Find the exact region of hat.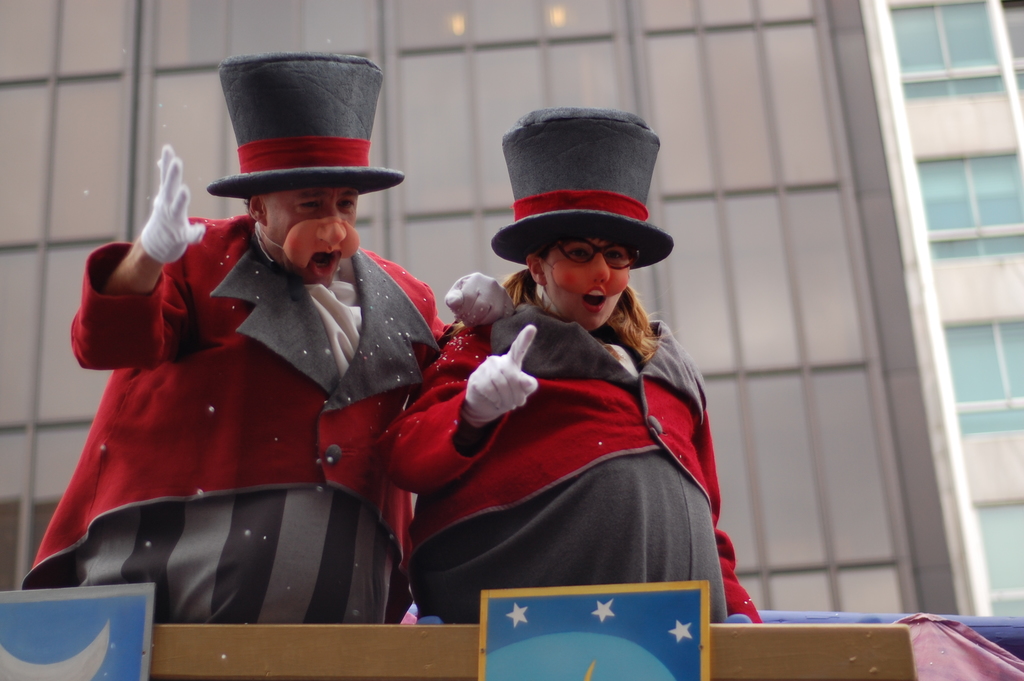
Exact region: 492 107 673 271.
